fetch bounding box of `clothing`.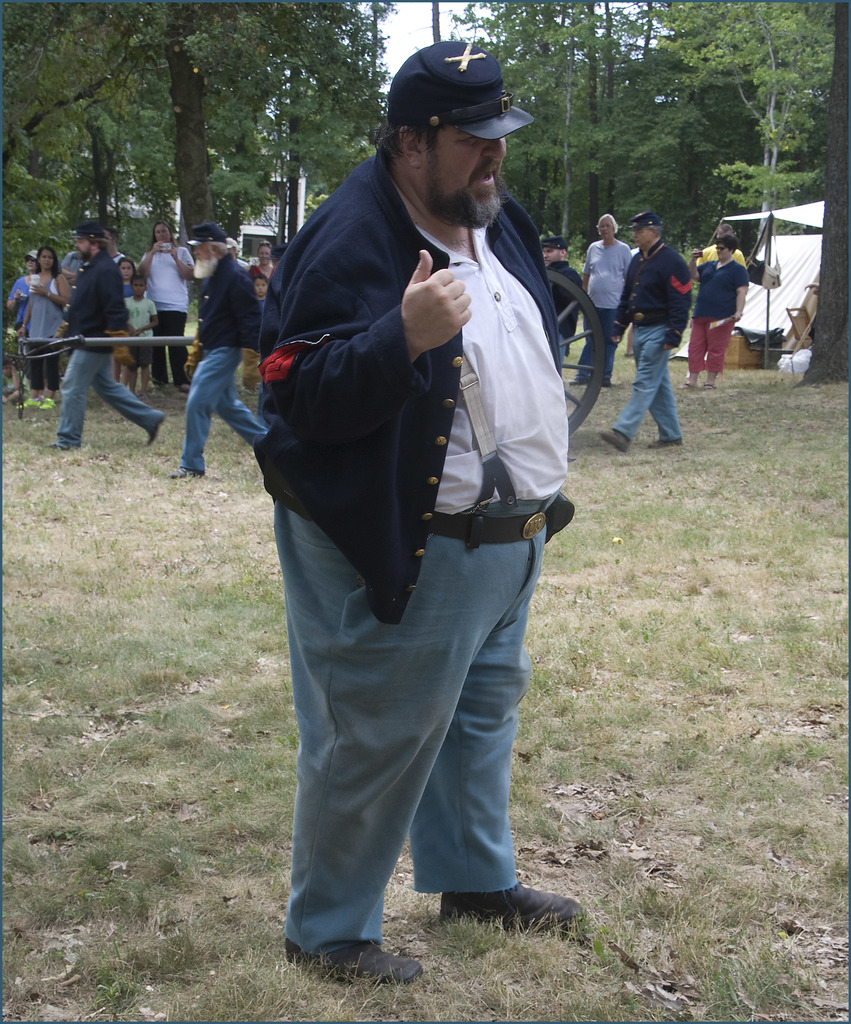
Bbox: rect(686, 253, 751, 381).
